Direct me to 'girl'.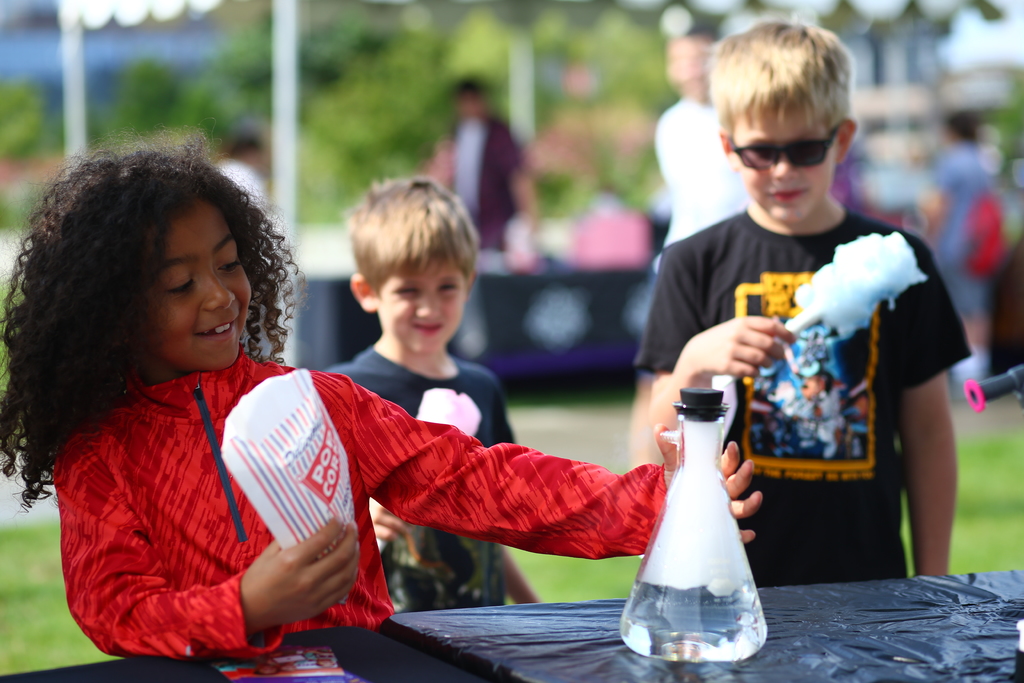
Direction: <region>0, 120, 762, 659</region>.
